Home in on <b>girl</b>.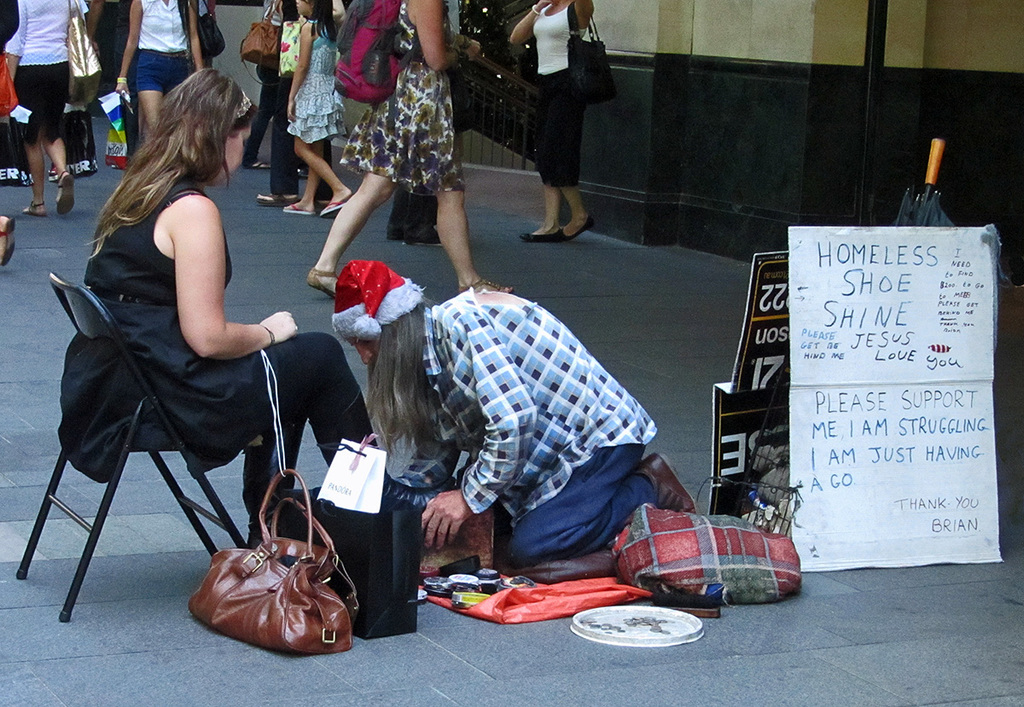
Homed in at <bbox>284, 0, 349, 216</bbox>.
